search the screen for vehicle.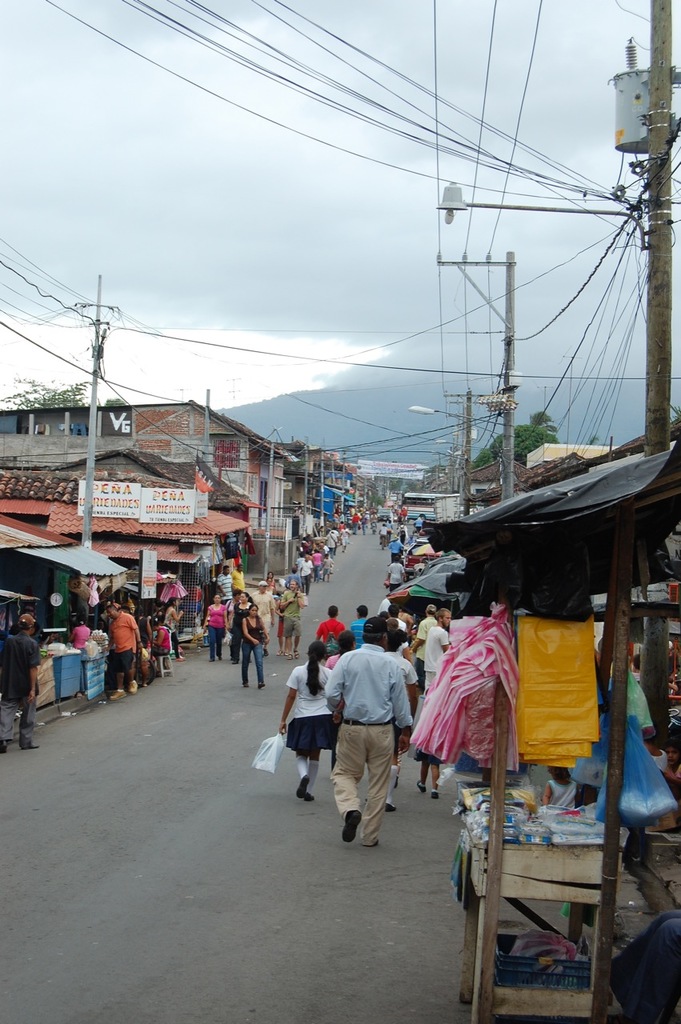
Found at 400,490,459,522.
